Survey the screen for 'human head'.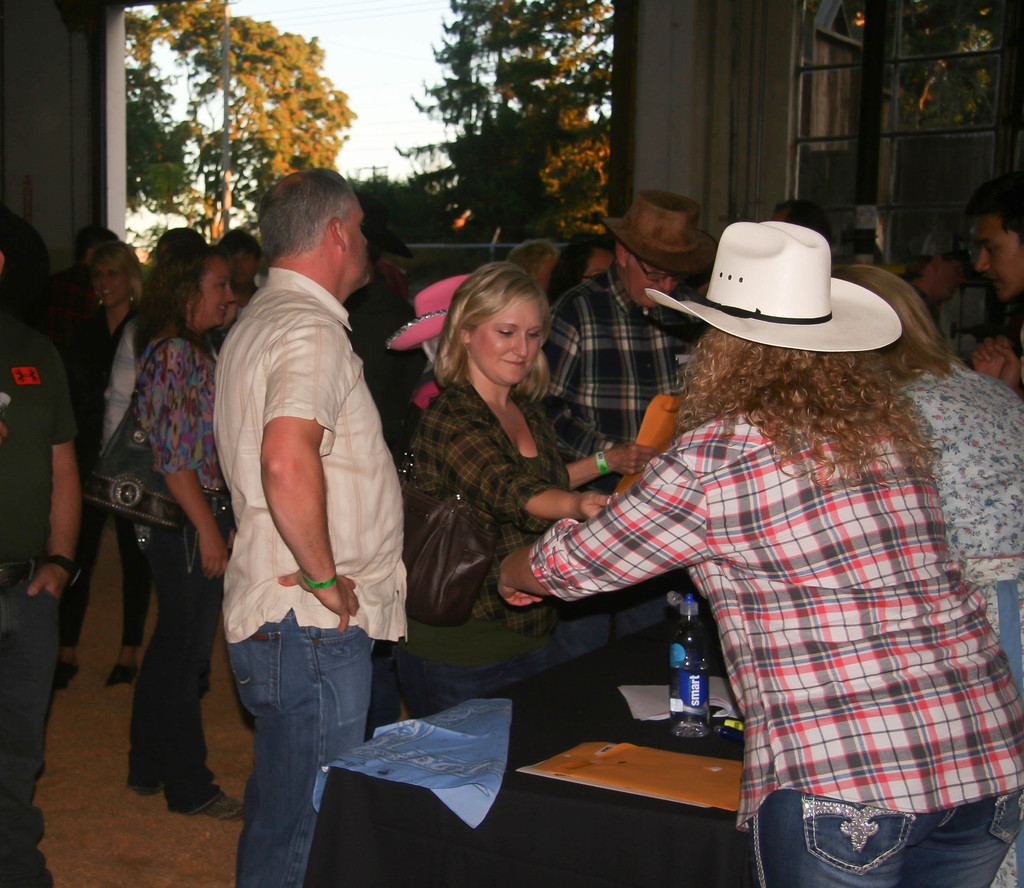
Survey found: <bbox>612, 188, 705, 309</bbox>.
